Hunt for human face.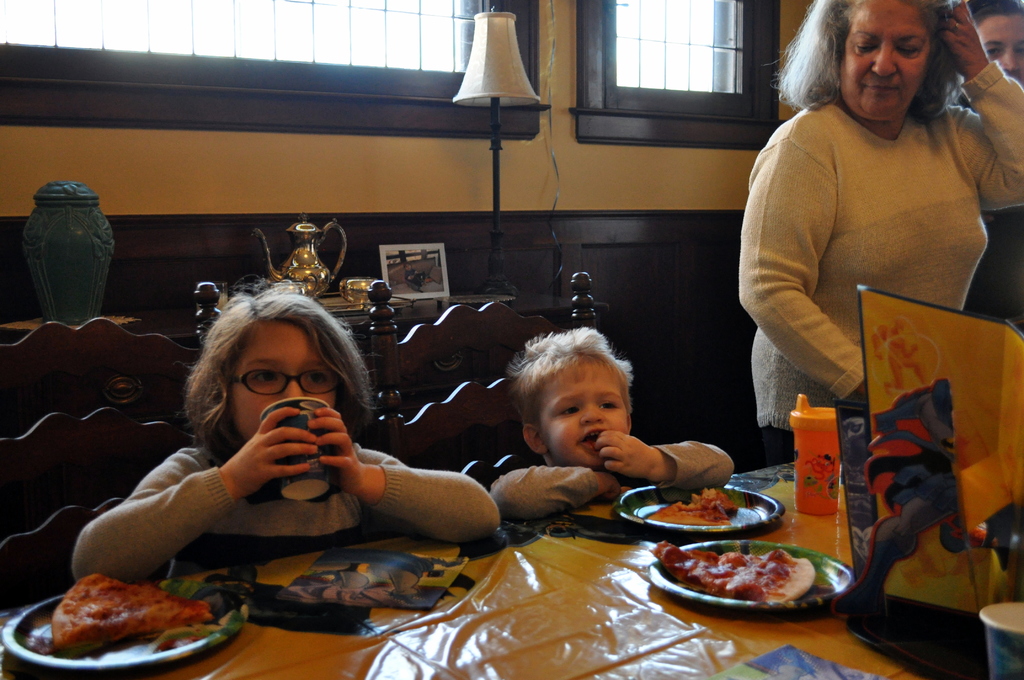
Hunted down at region(840, 0, 934, 124).
